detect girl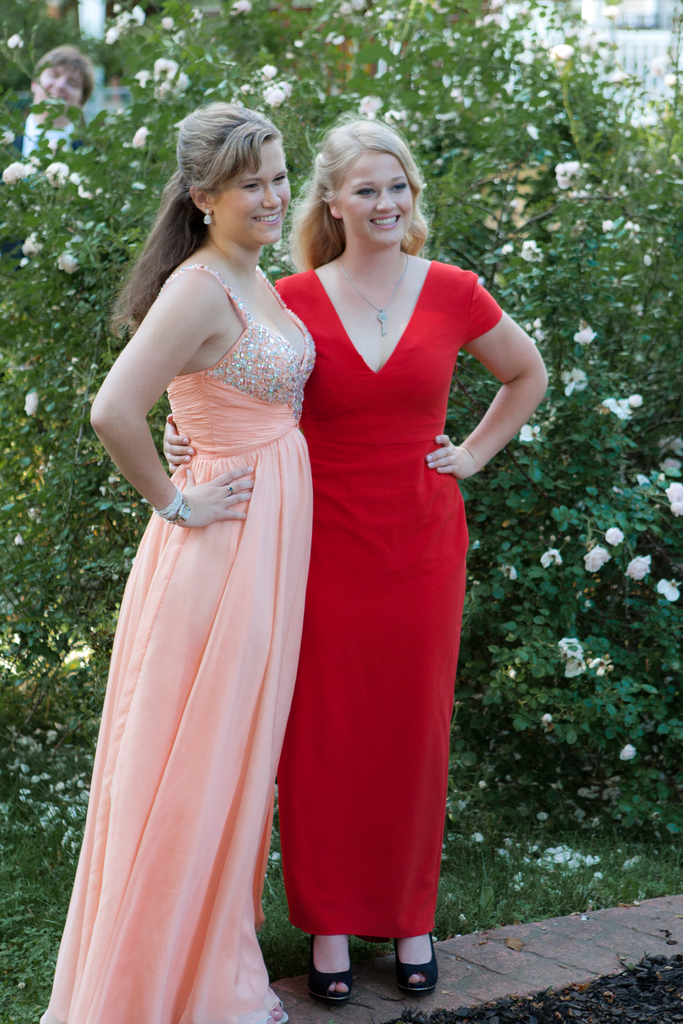
{"left": 37, "top": 102, "right": 318, "bottom": 1023}
